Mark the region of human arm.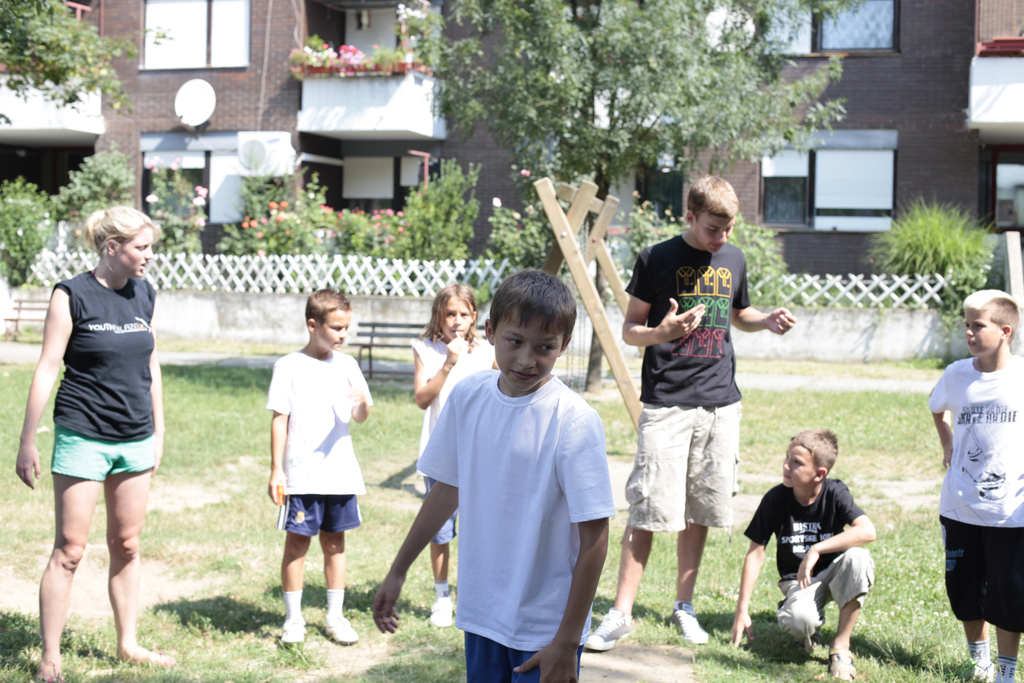
Region: {"x1": 339, "y1": 379, "x2": 380, "y2": 429}.
